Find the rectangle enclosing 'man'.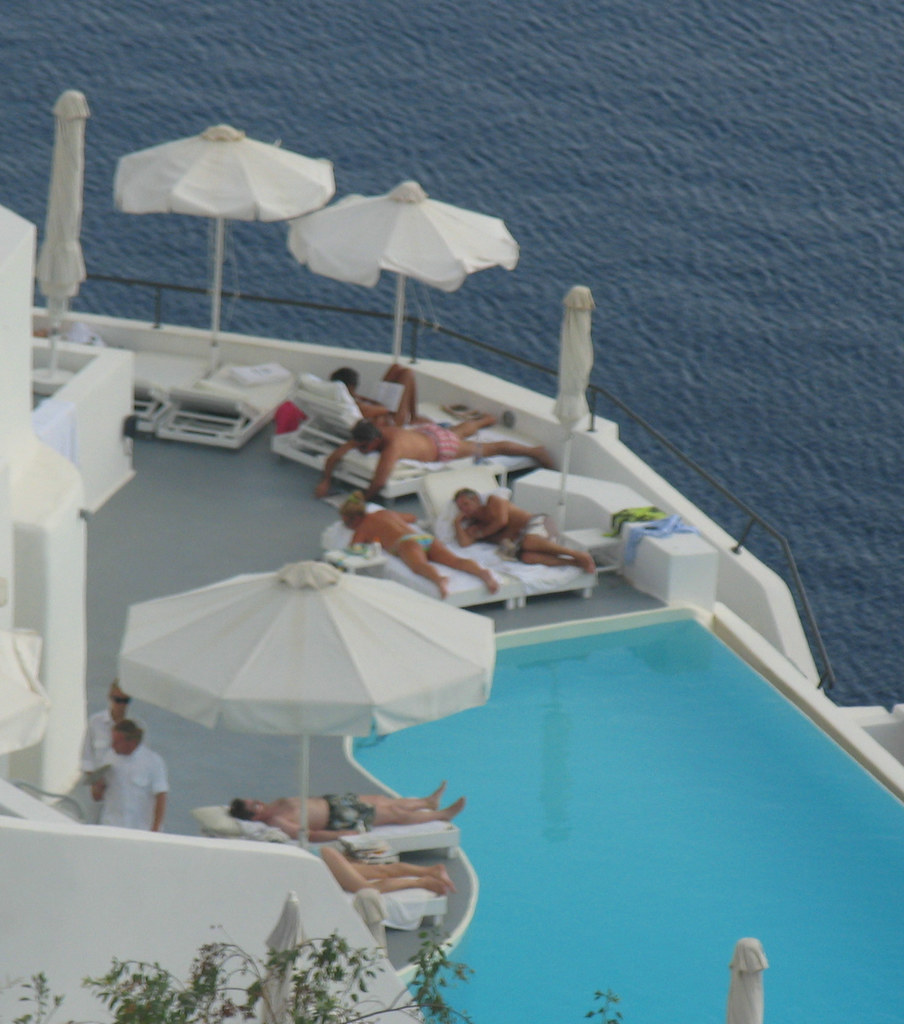
<box>229,776,462,841</box>.
